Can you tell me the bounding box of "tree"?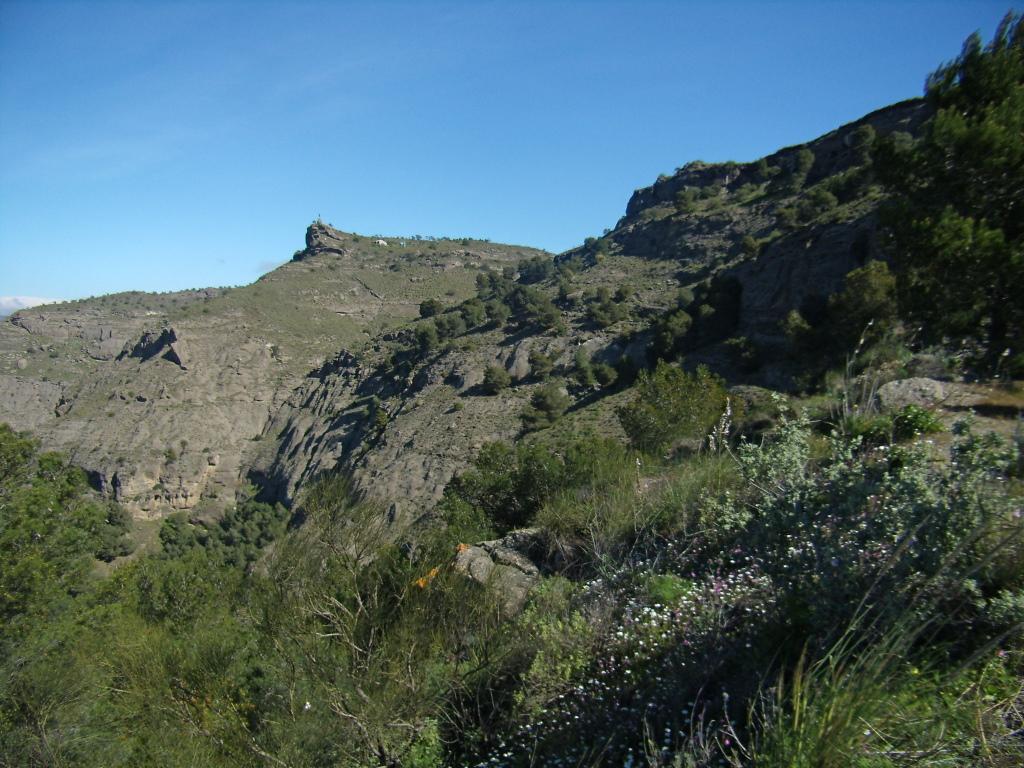
x1=471 y1=268 x2=491 y2=290.
